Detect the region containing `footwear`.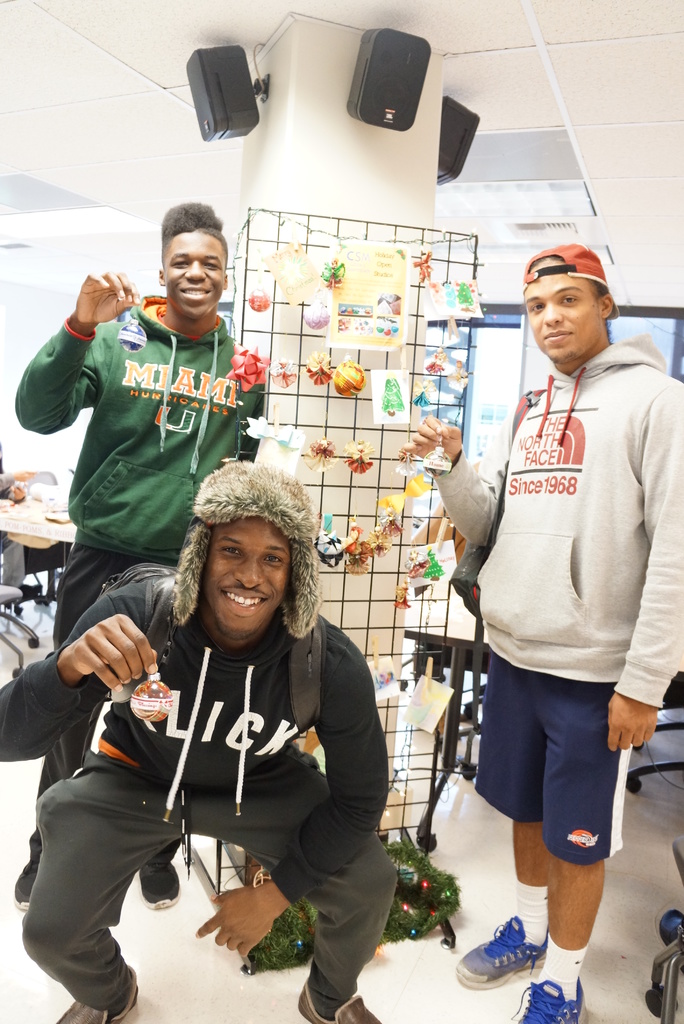
detection(13, 582, 40, 596).
